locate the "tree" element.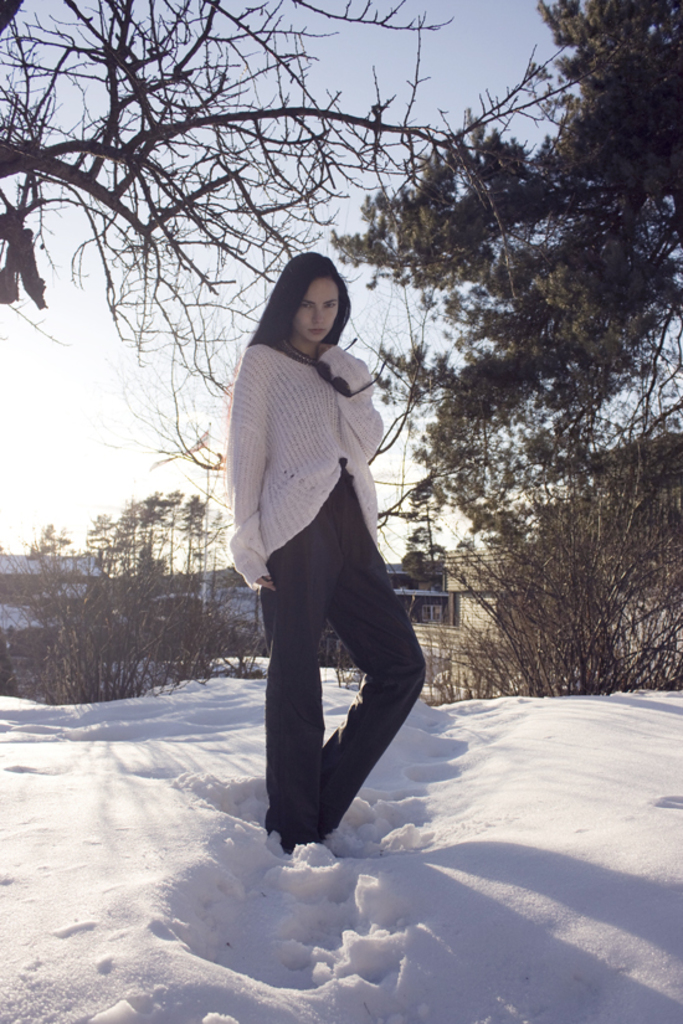
Element bbox: Rect(0, 498, 227, 730).
